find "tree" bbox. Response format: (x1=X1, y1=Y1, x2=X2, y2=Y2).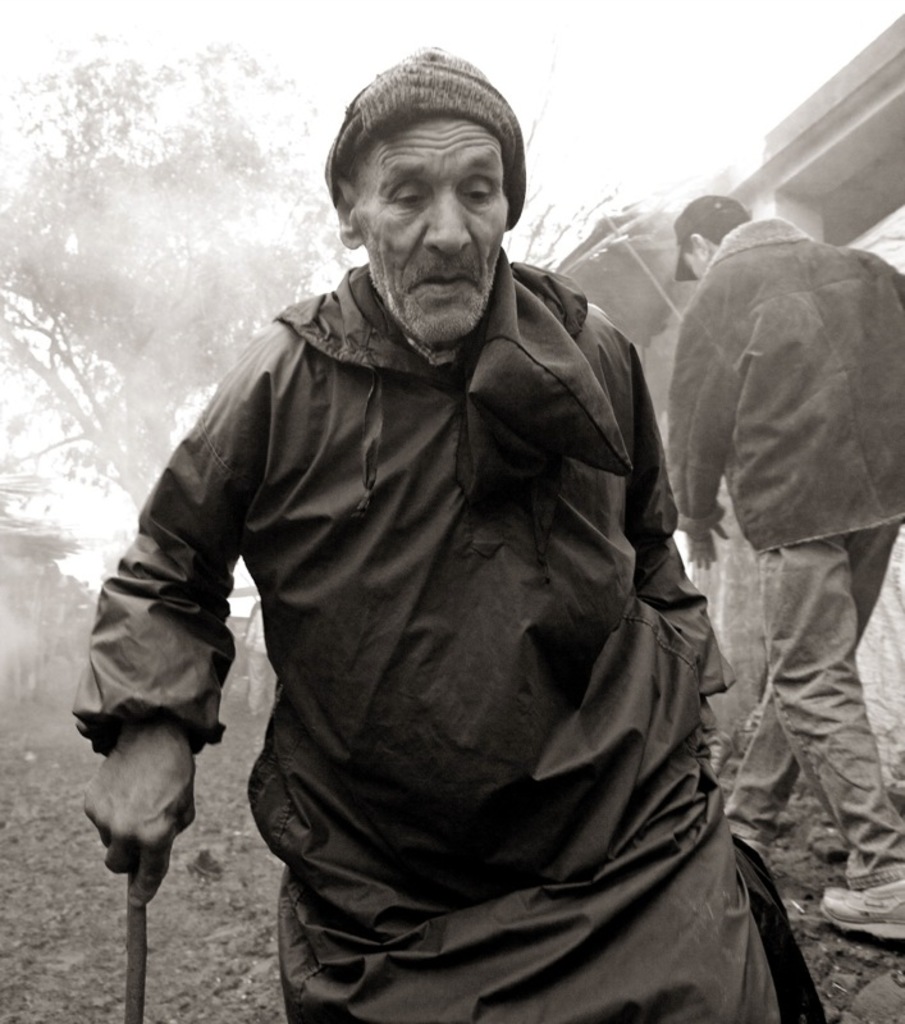
(x1=0, y1=23, x2=353, y2=527).
